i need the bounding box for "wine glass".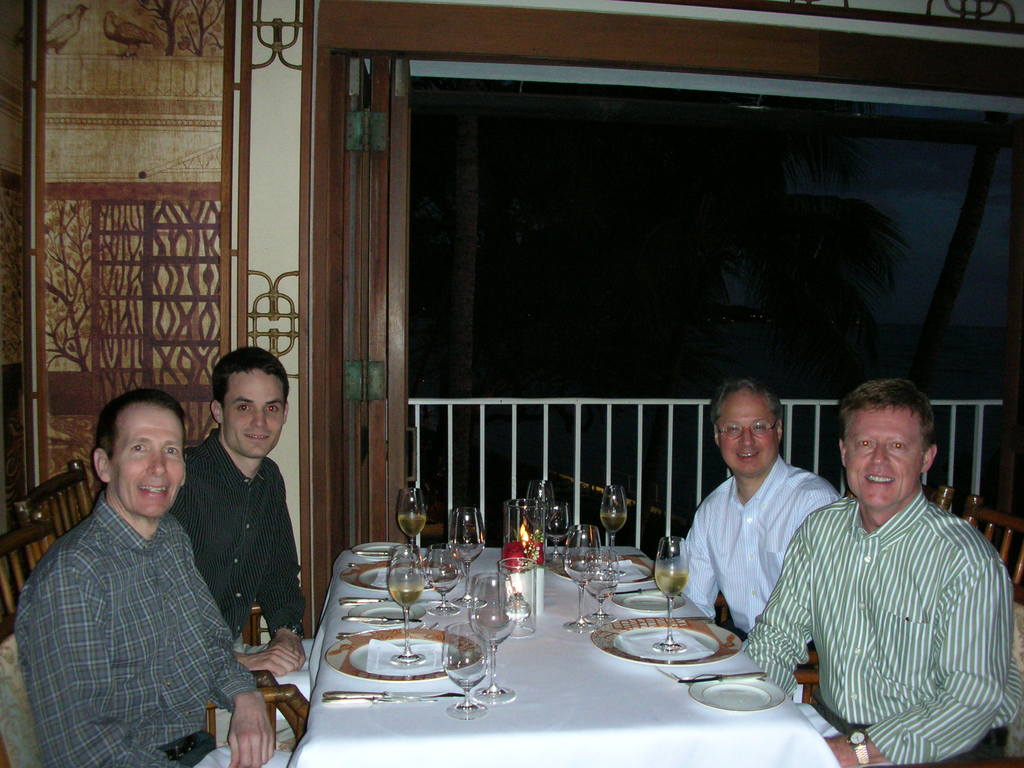
Here it is: box=[429, 545, 461, 621].
